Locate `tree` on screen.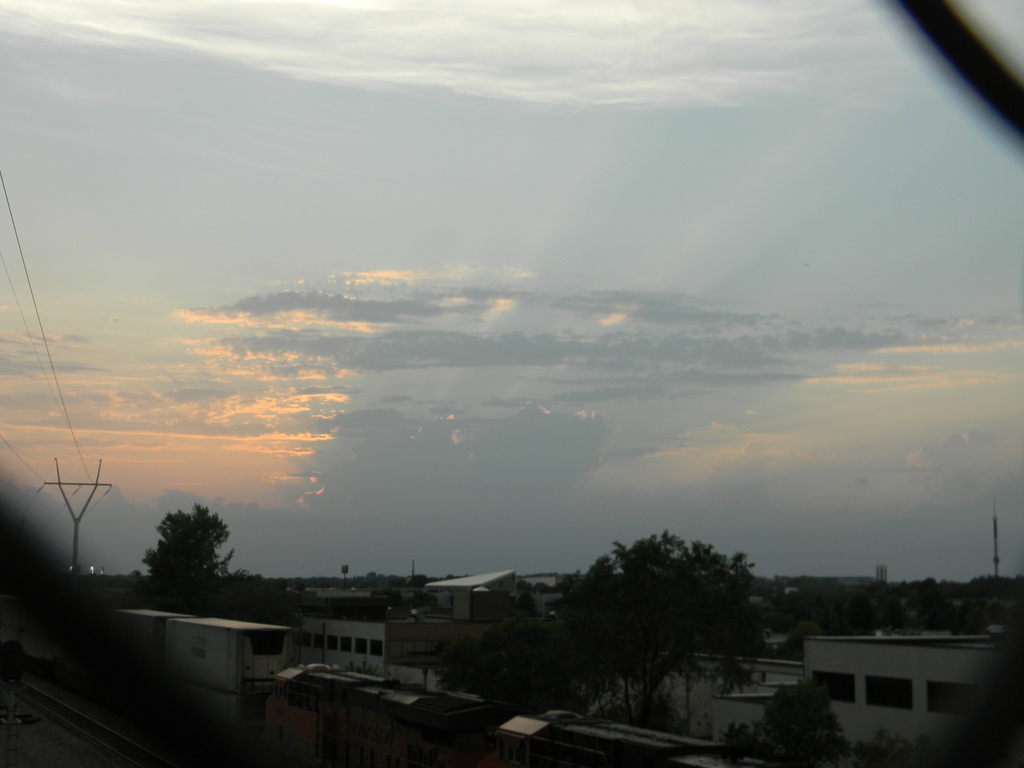
On screen at 372, 570, 418, 599.
